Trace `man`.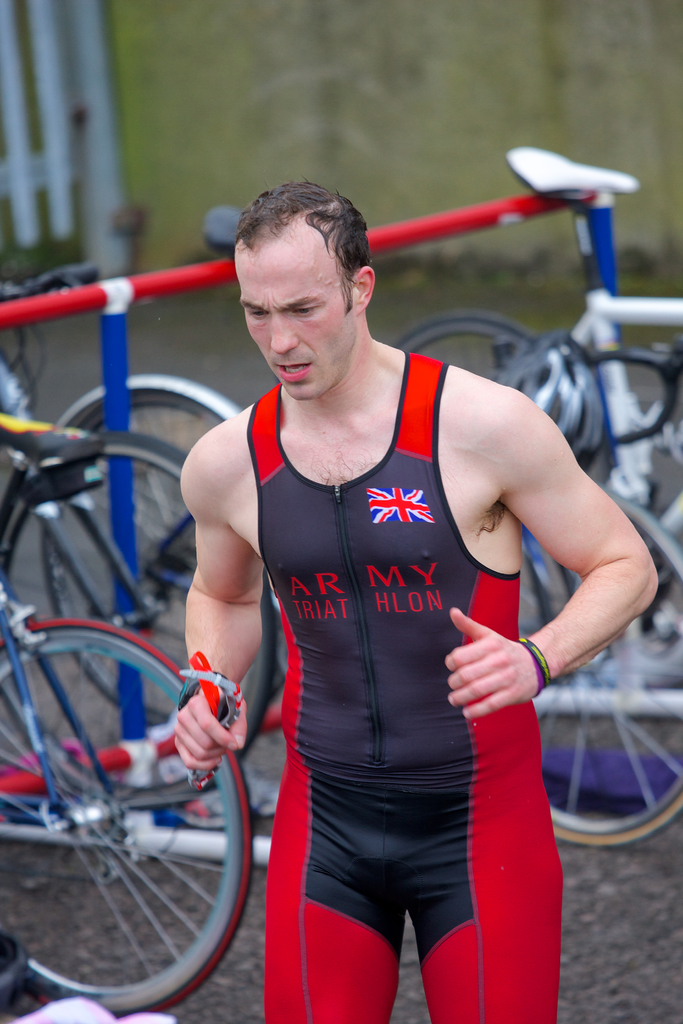
Traced to x1=143 y1=170 x2=618 y2=1012.
